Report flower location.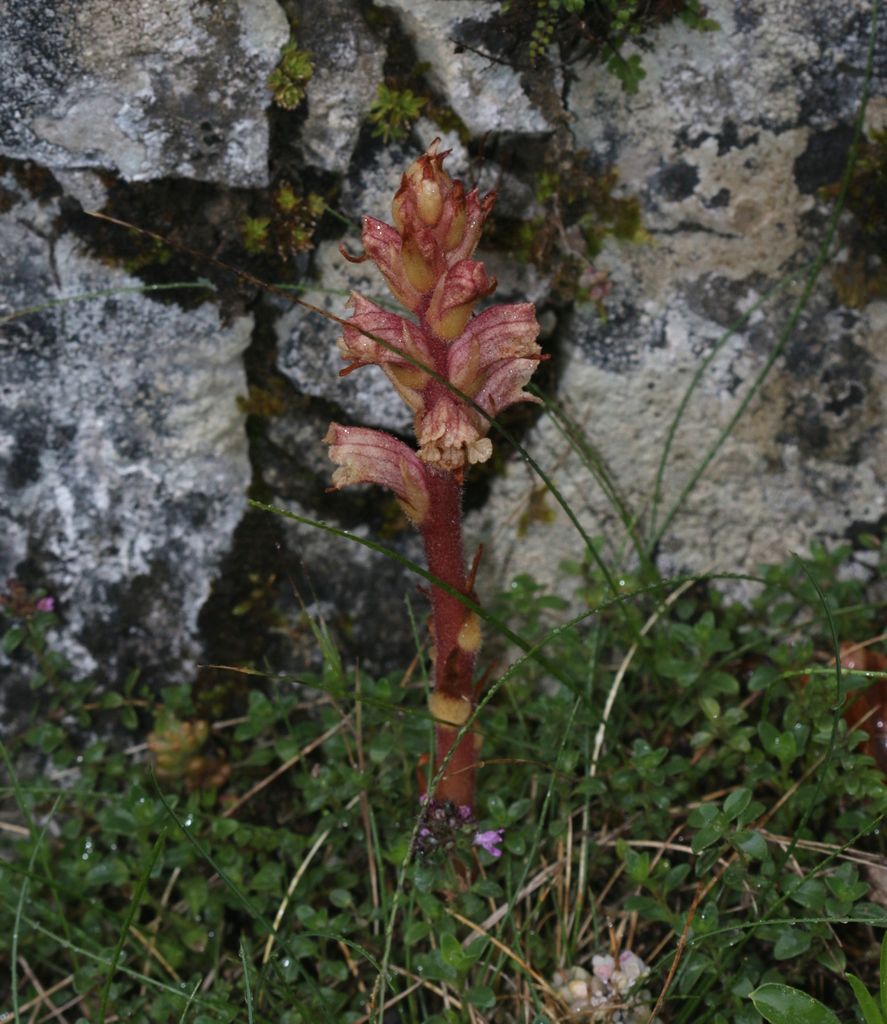
Report: rect(328, 157, 551, 554).
